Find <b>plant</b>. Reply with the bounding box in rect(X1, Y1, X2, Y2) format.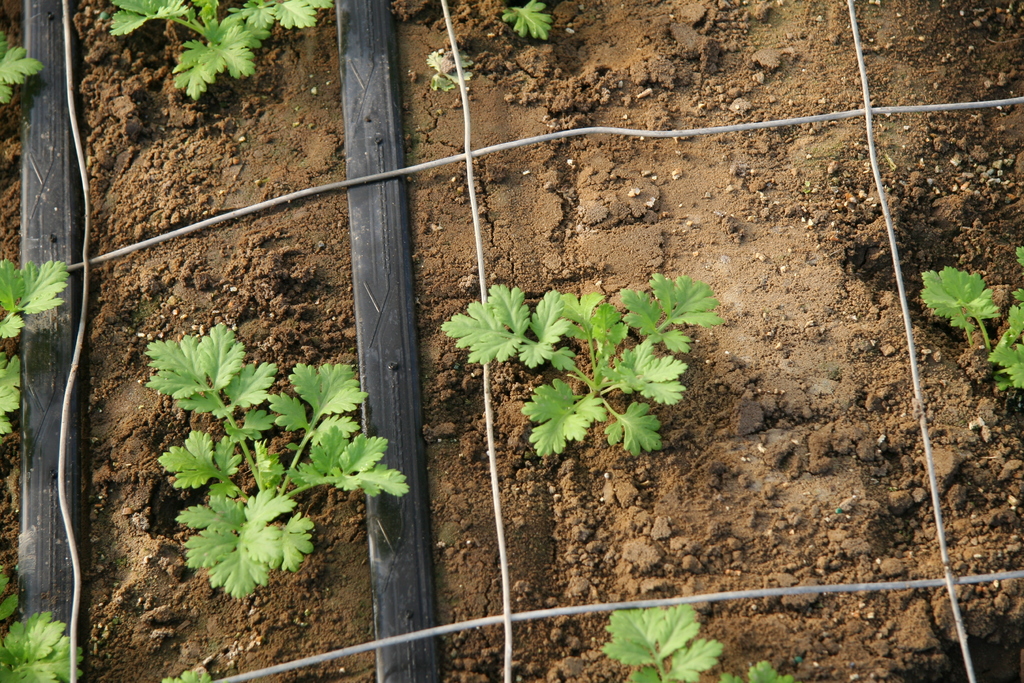
rect(501, 0, 556, 39).
